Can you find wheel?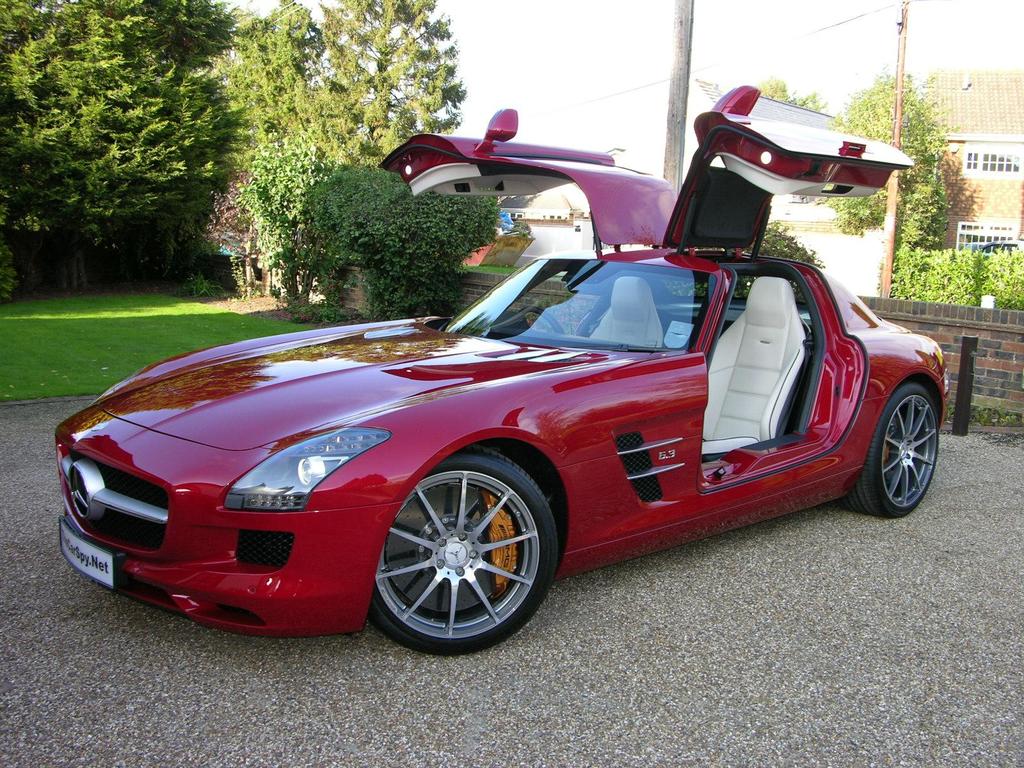
Yes, bounding box: [left=368, top=456, right=552, bottom=650].
